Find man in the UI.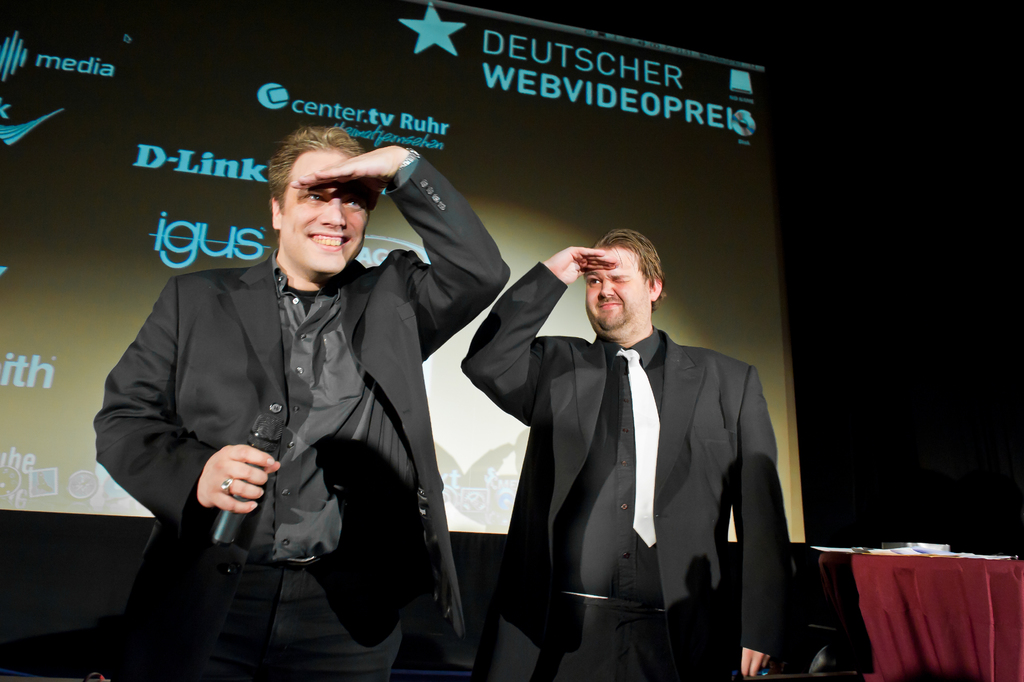
UI element at [x1=462, y1=229, x2=801, y2=681].
